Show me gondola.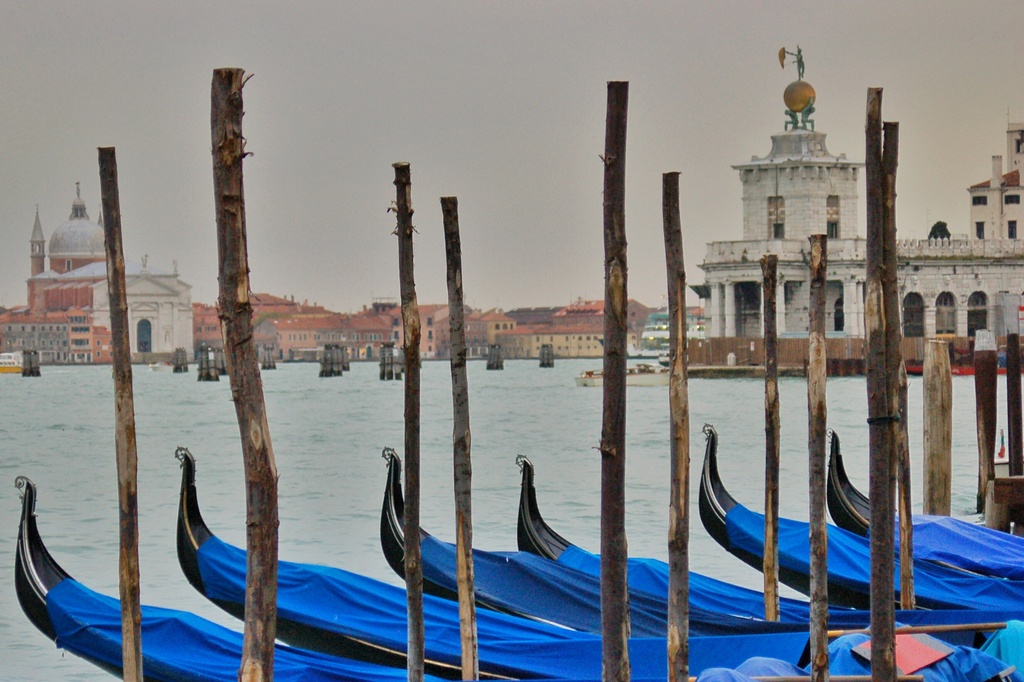
gondola is here: detection(372, 442, 717, 657).
